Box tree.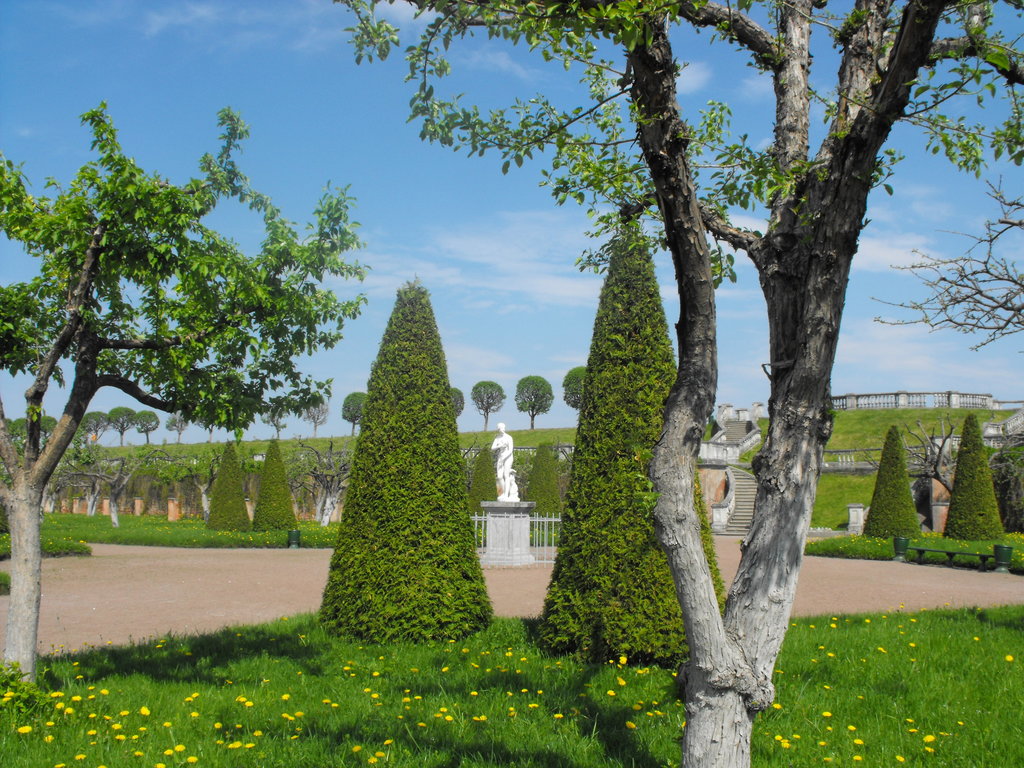
region(515, 373, 554, 433).
